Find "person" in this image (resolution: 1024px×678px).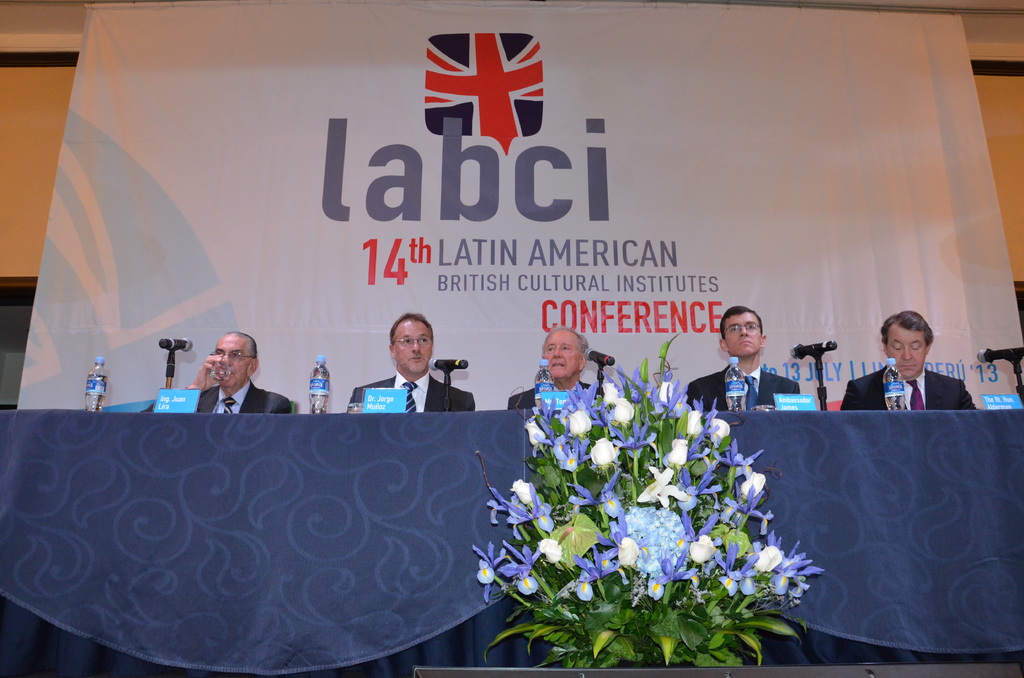
locate(347, 310, 478, 412).
